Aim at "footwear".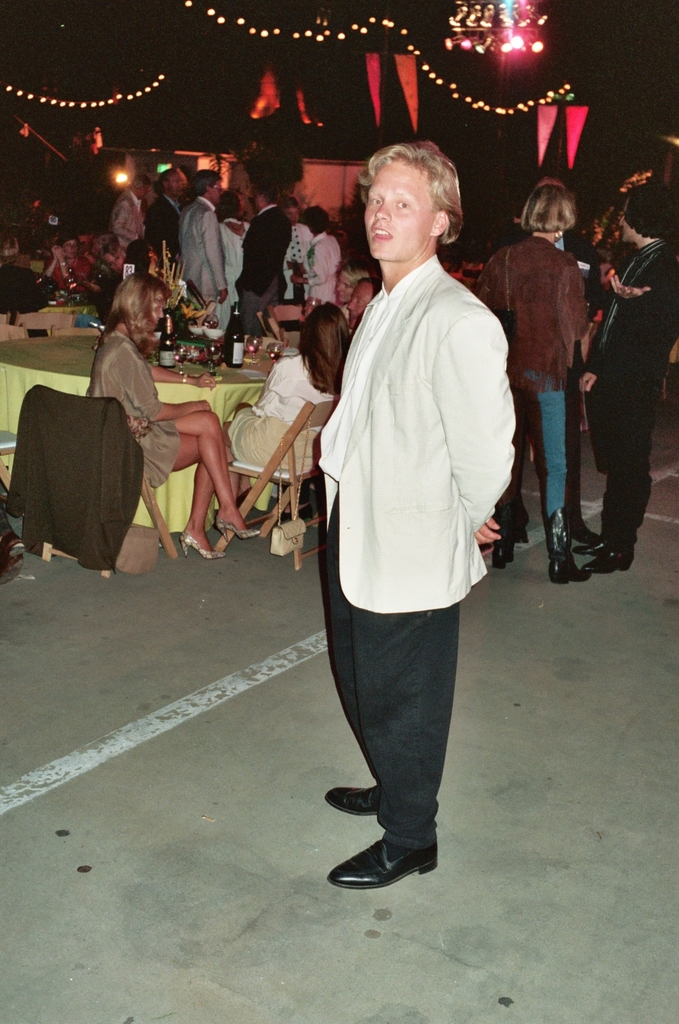
Aimed at [320, 783, 383, 818].
